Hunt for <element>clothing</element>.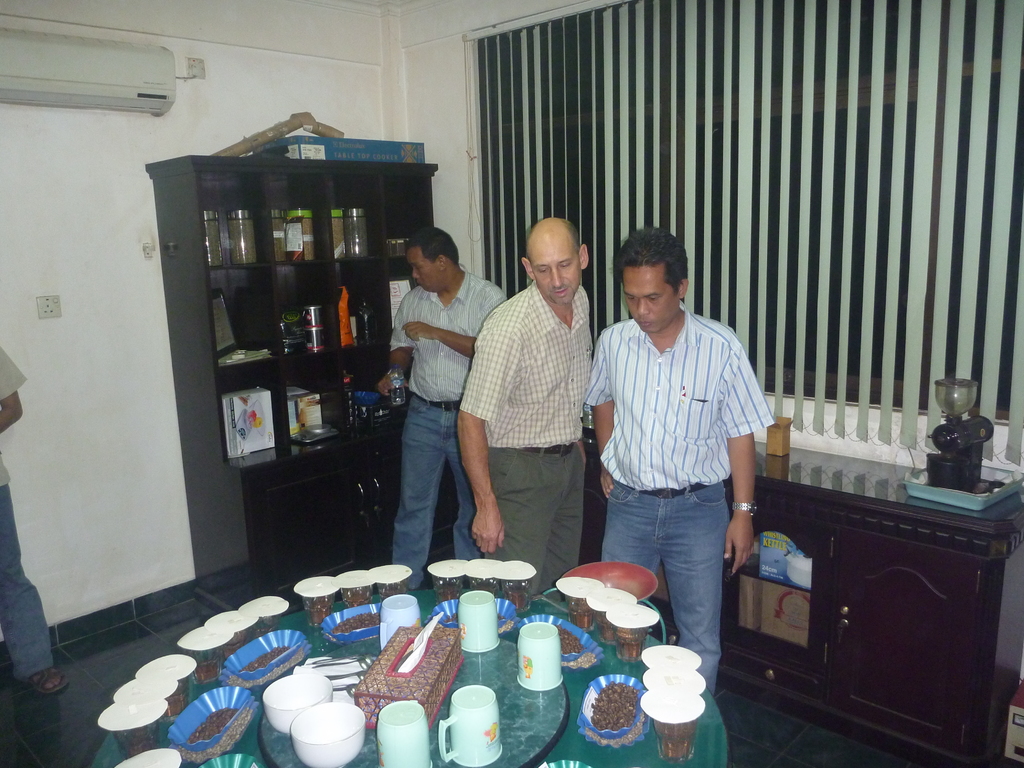
Hunted down at bbox(459, 281, 594, 597).
